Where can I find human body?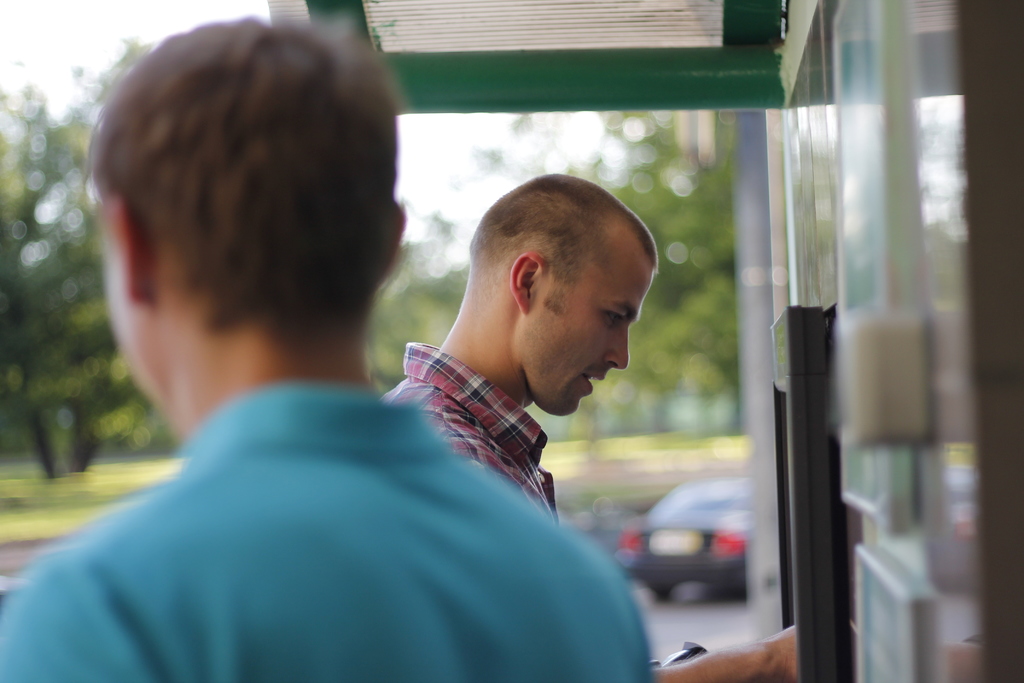
You can find it at bbox(380, 336, 799, 682).
